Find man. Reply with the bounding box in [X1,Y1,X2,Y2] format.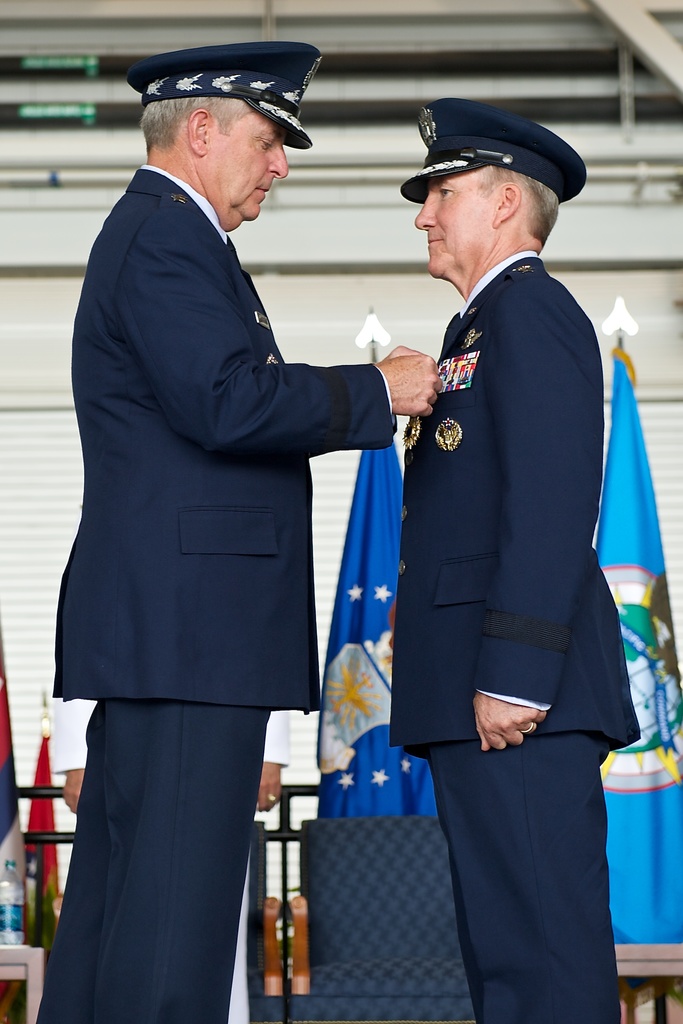
[28,42,446,1023].
